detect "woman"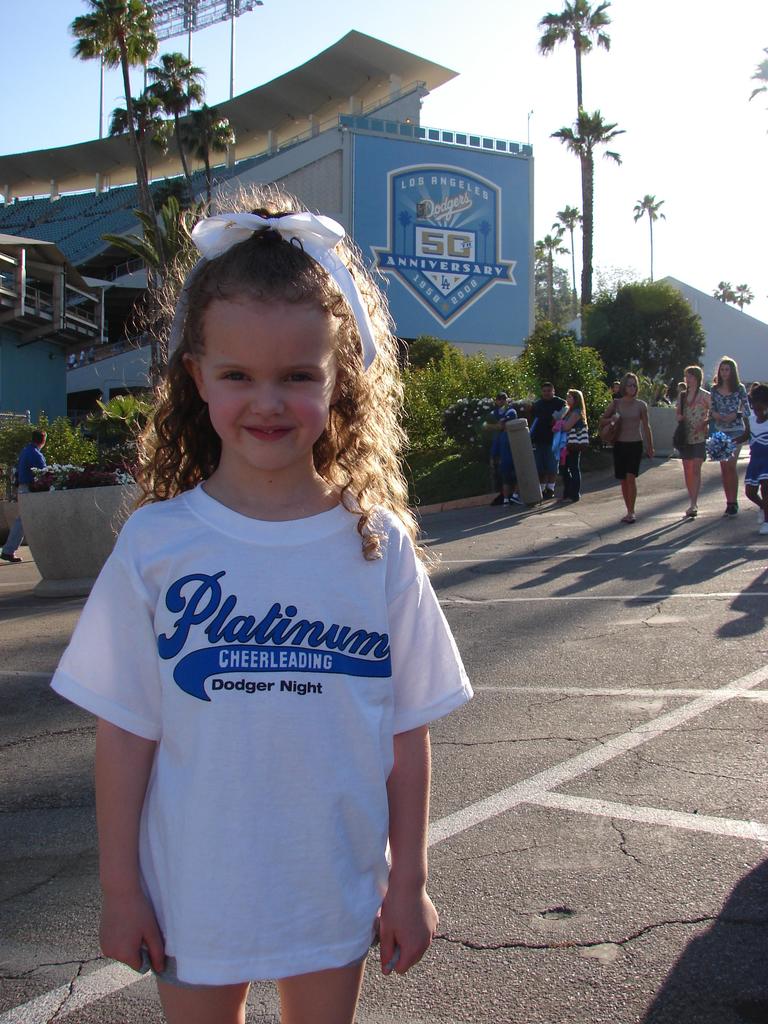
crop(56, 195, 460, 1021)
